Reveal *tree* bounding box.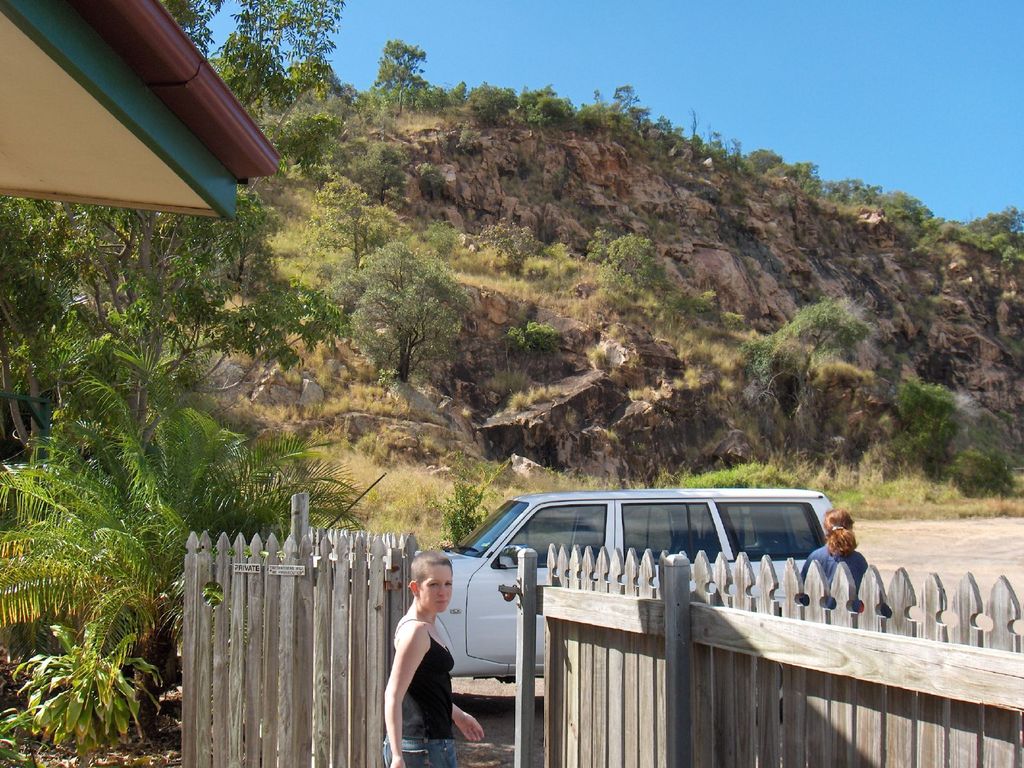
Revealed: rect(319, 232, 473, 384).
